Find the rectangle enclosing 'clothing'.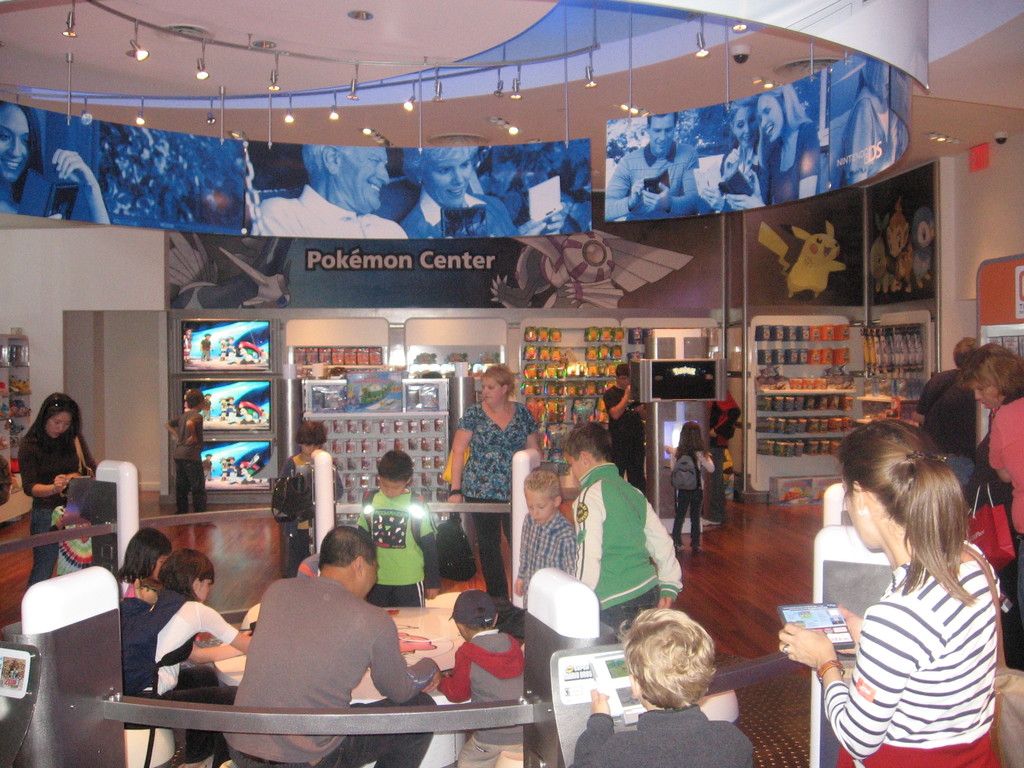
detection(457, 401, 534, 598).
